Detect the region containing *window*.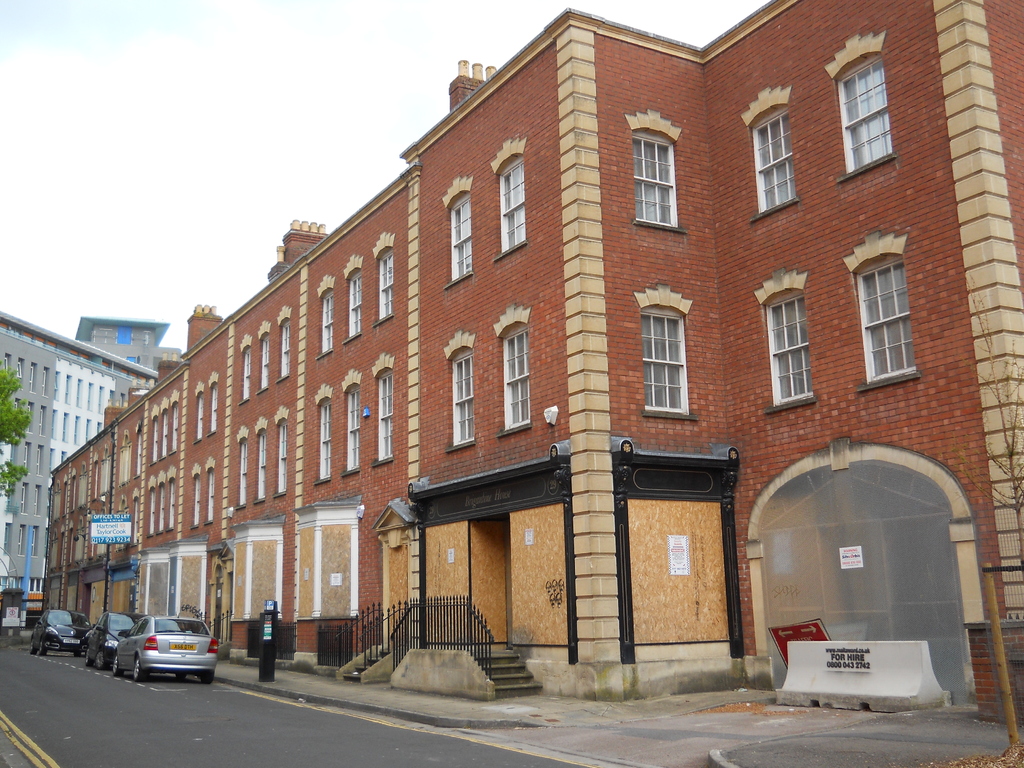
x1=763 y1=291 x2=816 y2=407.
